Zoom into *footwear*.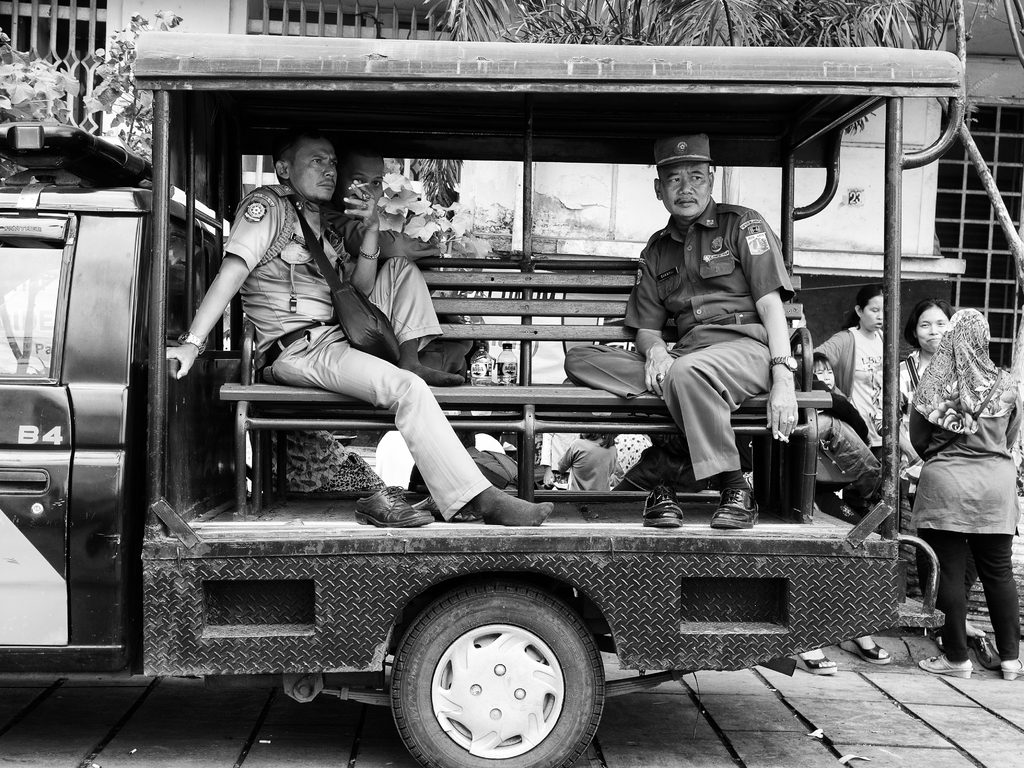
Zoom target: x1=1005 y1=662 x2=1023 y2=685.
